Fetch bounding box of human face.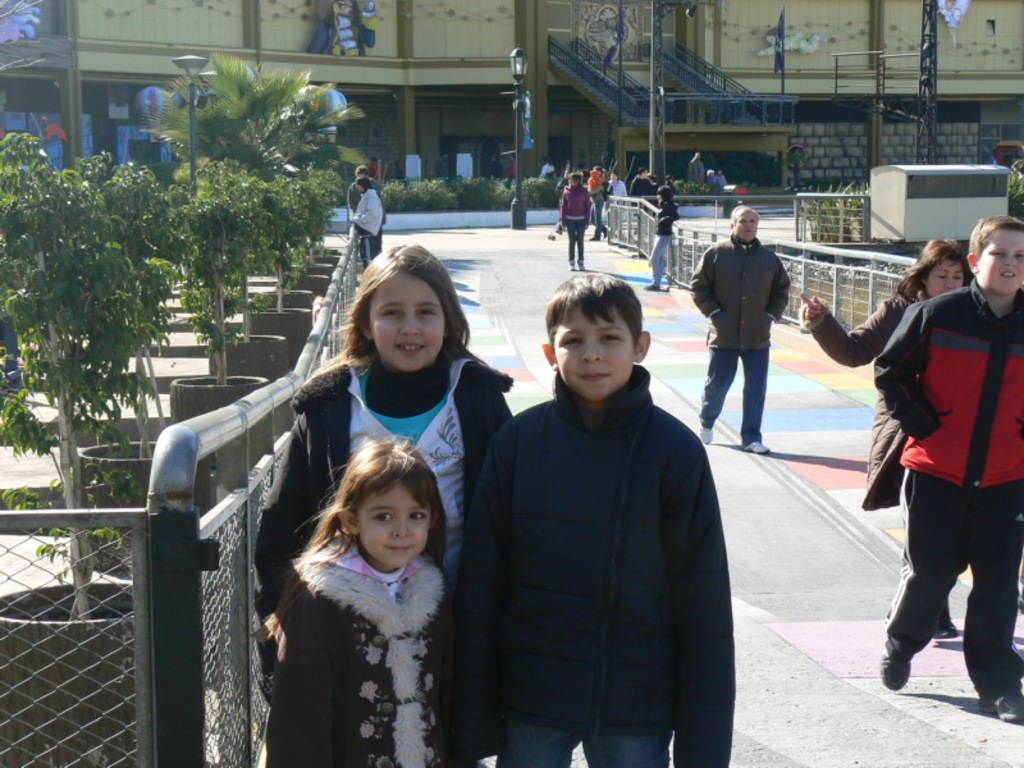
Bbox: bbox=[733, 209, 759, 238].
